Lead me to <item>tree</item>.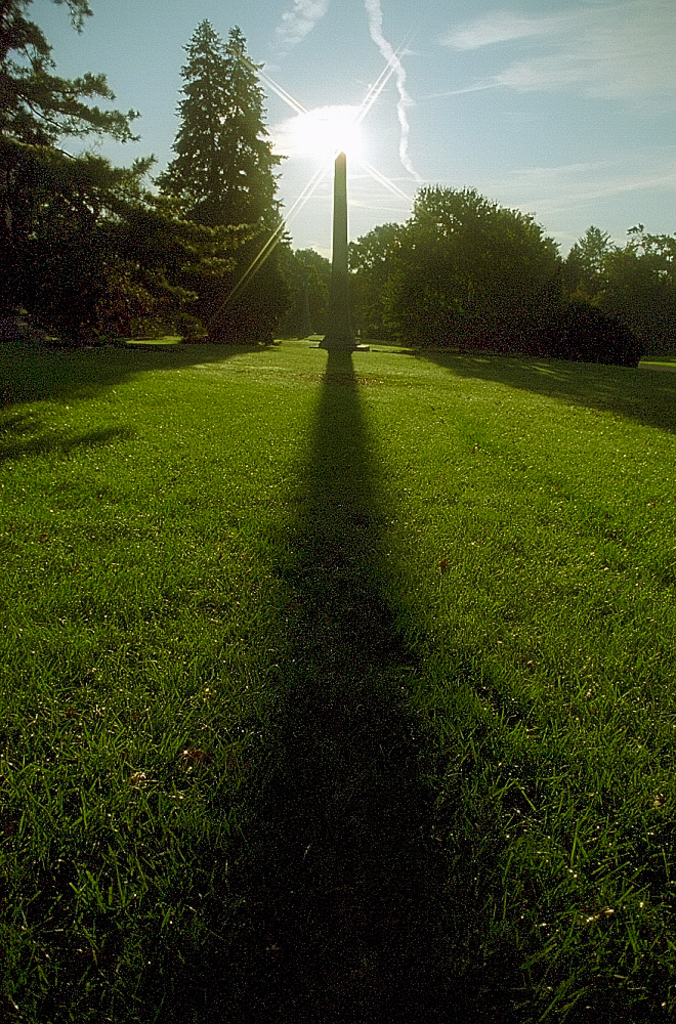
Lead to [147, 27, 297, 326].
